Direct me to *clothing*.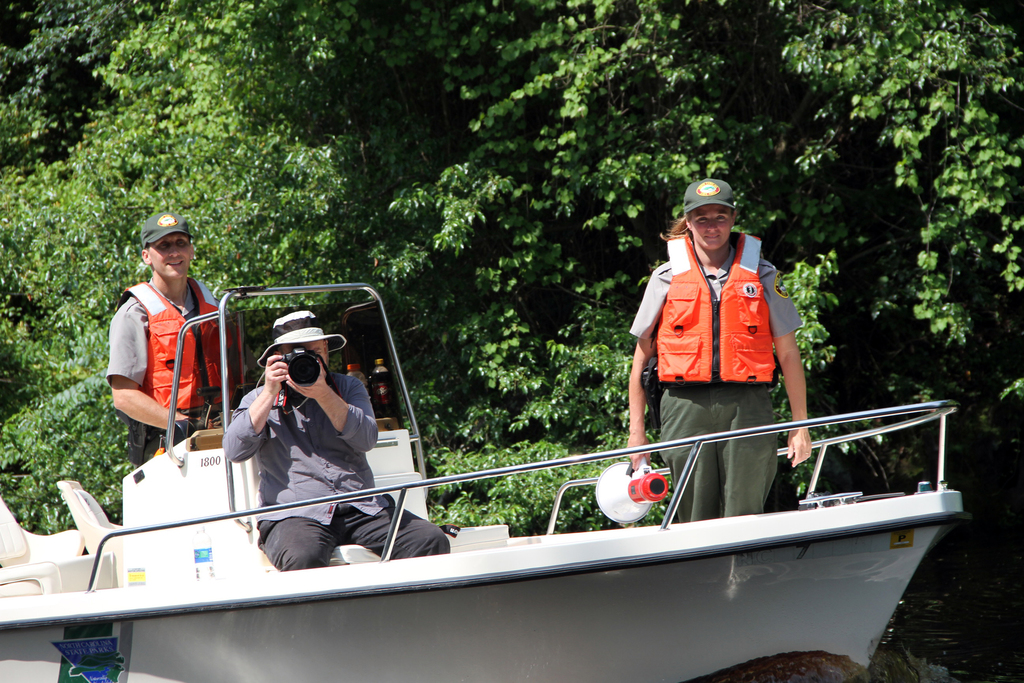
Direction: {"left": 226, "top": 383, "right": 448, "bottom": 575}.
